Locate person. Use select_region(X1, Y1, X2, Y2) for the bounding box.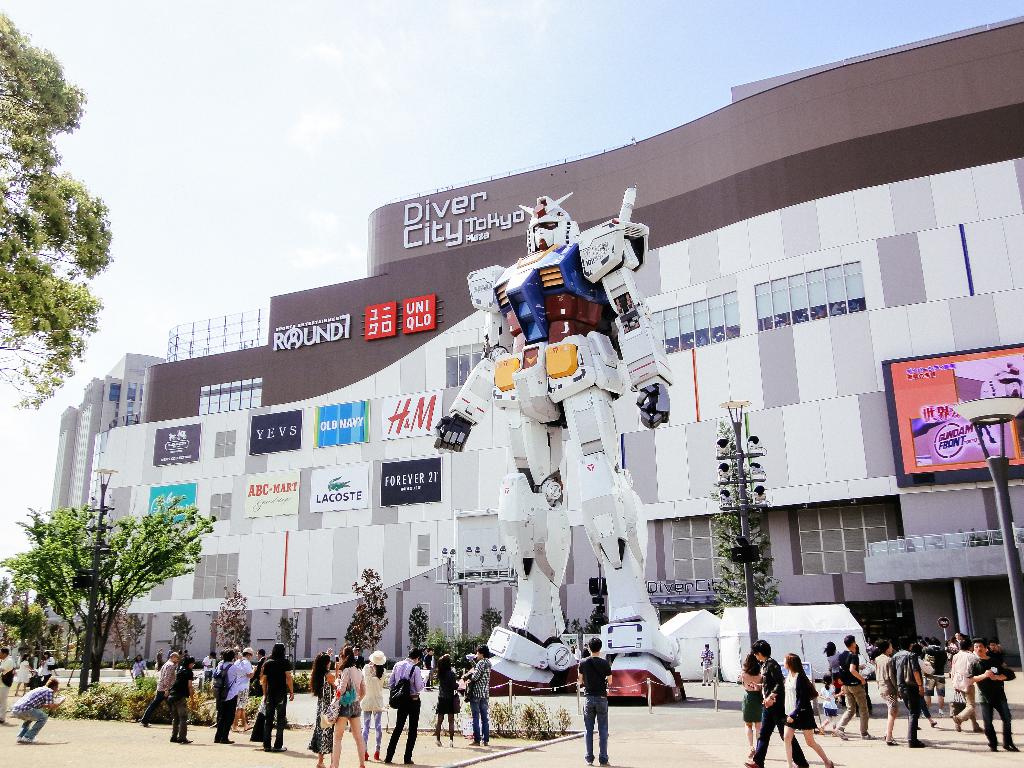
select_region(332, 647, 357, 767).
